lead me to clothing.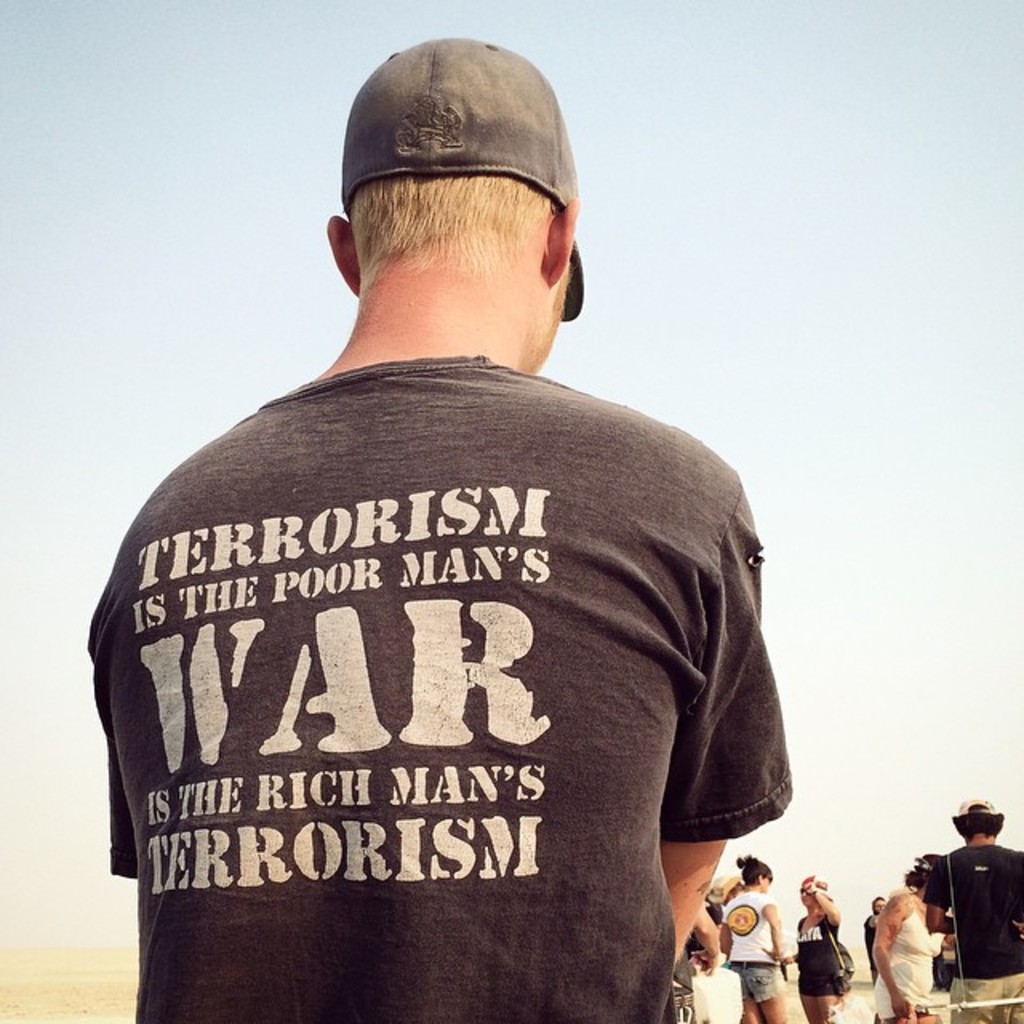
Lead to 723 893 787 1003.
